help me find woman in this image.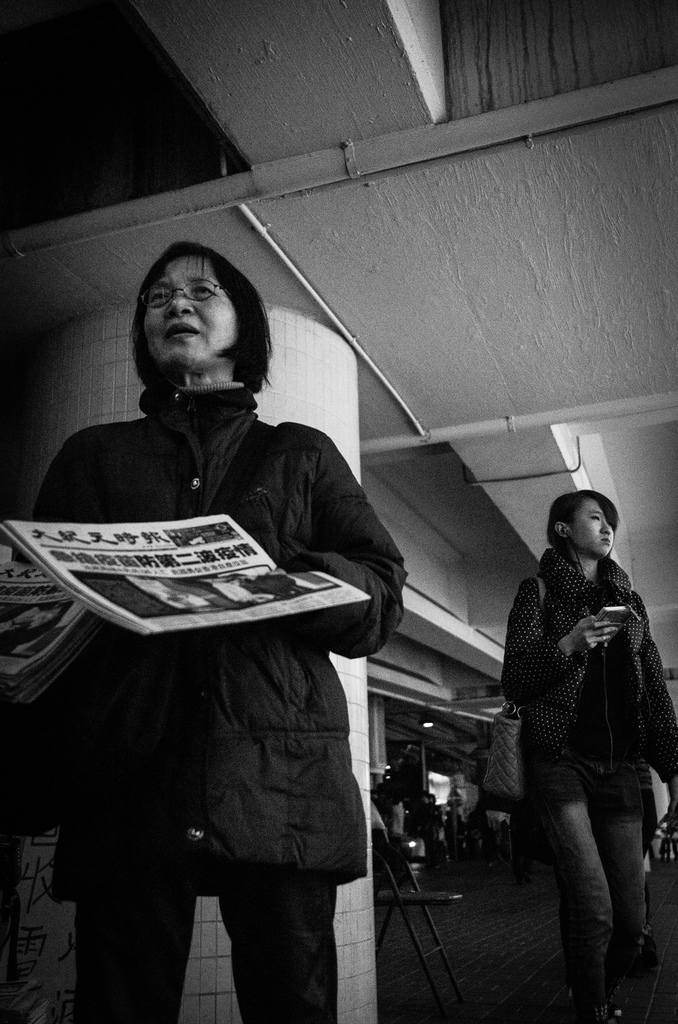
Found it: x1=494 y1=485 x2=677 y2=1023.
